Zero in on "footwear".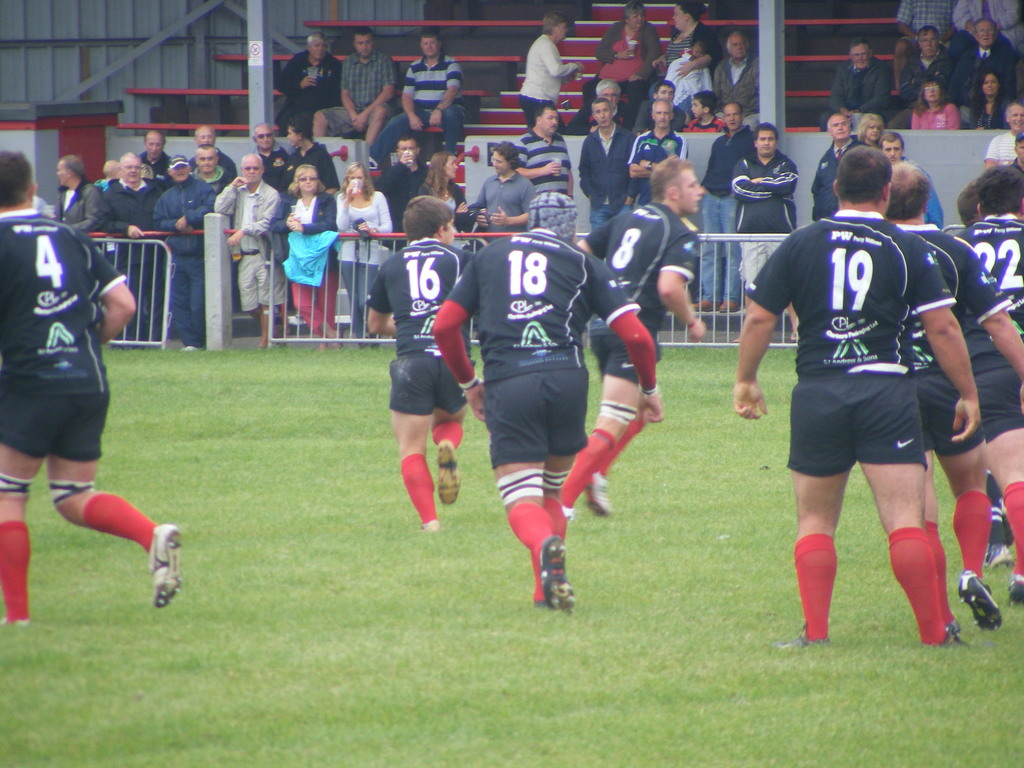
Zeroed in: bbox=(516, 534, 580, 621).
